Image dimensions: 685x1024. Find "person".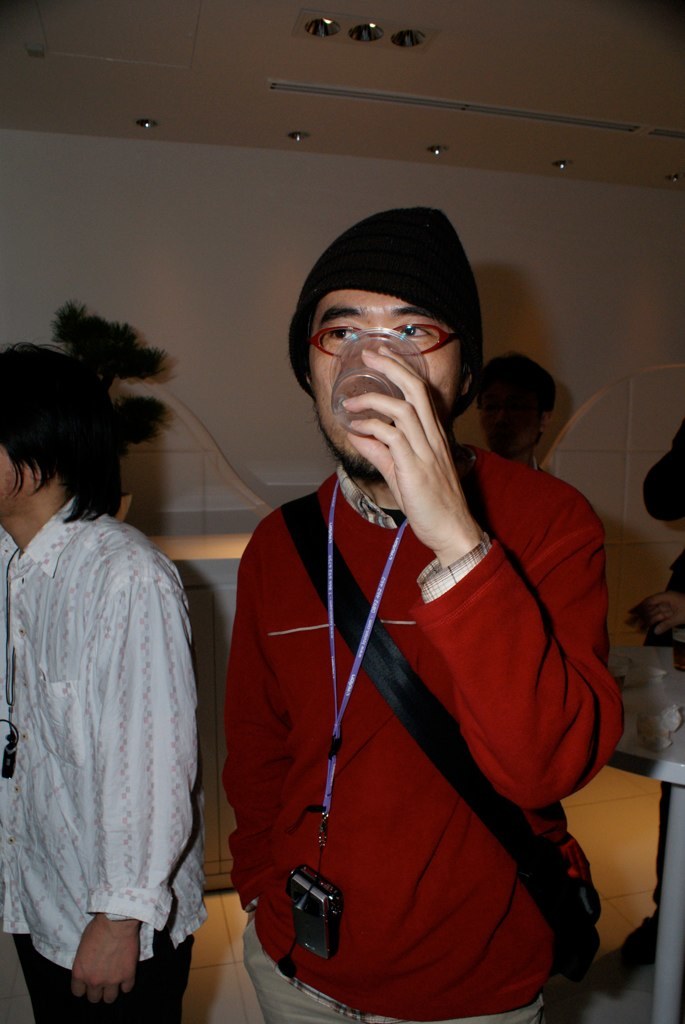
<region>629, 584, 684, 635</region>.
